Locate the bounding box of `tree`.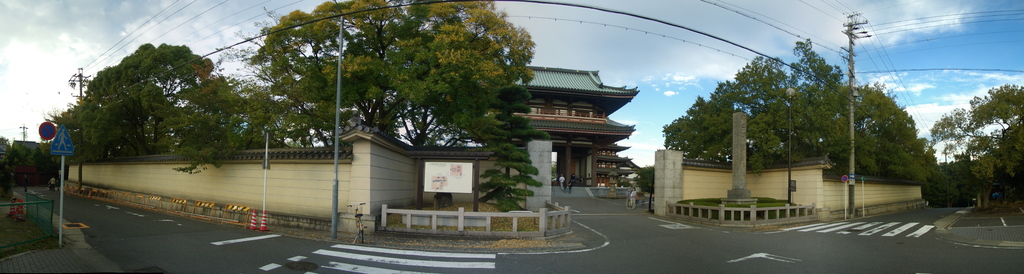
Bounding box: {"x1": 250, "y1": 0, "x2": 529, "y2": 147}.
